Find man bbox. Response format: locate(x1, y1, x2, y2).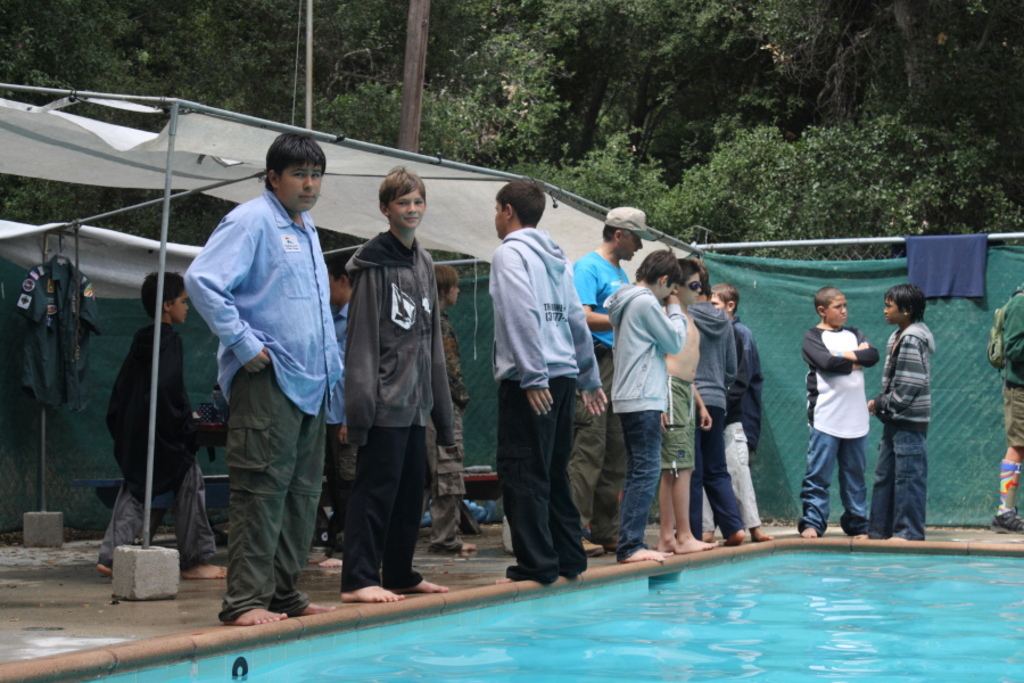
locate(857, 268, 931, 551).
